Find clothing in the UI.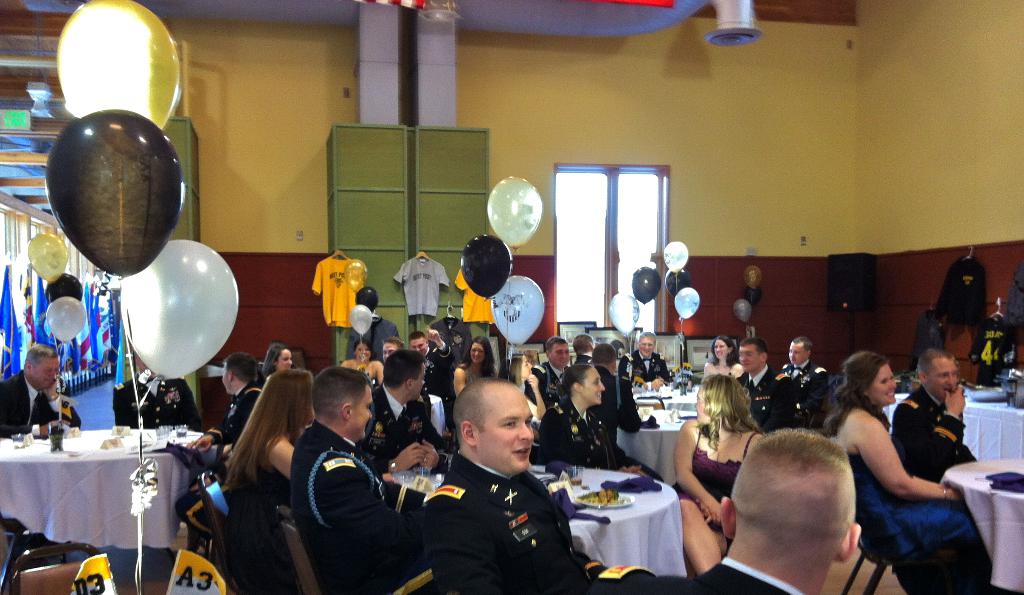
UI element at bbox=[115, 370, 204, 436].
